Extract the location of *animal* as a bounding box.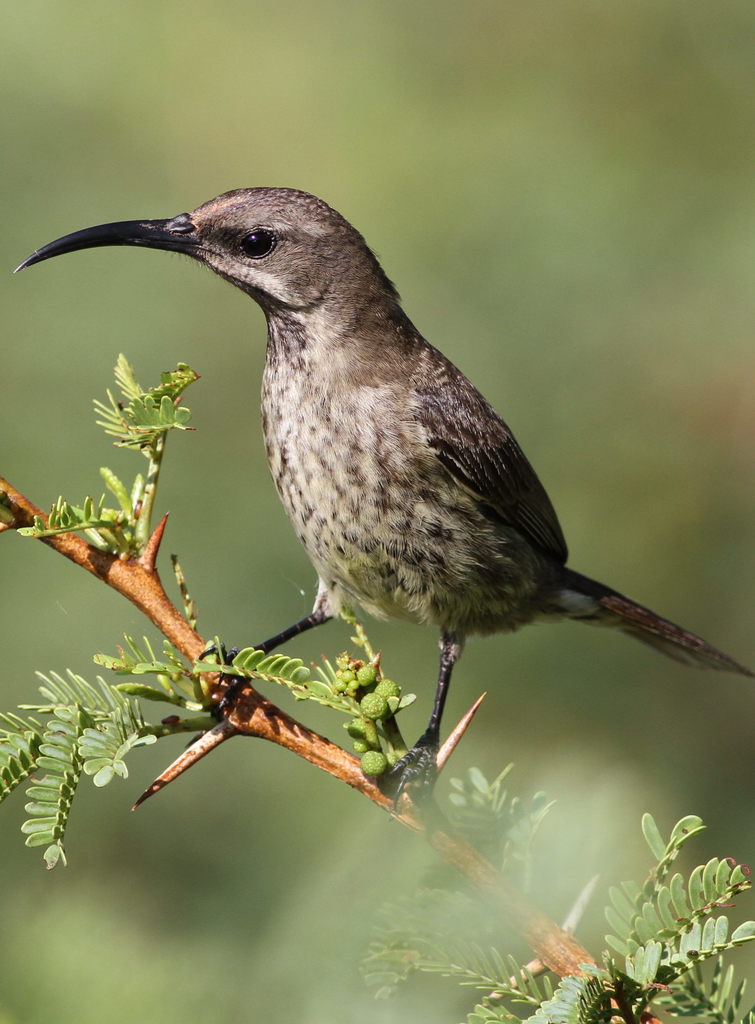
(x1=11, y1=186, x2=749, y2=823).
